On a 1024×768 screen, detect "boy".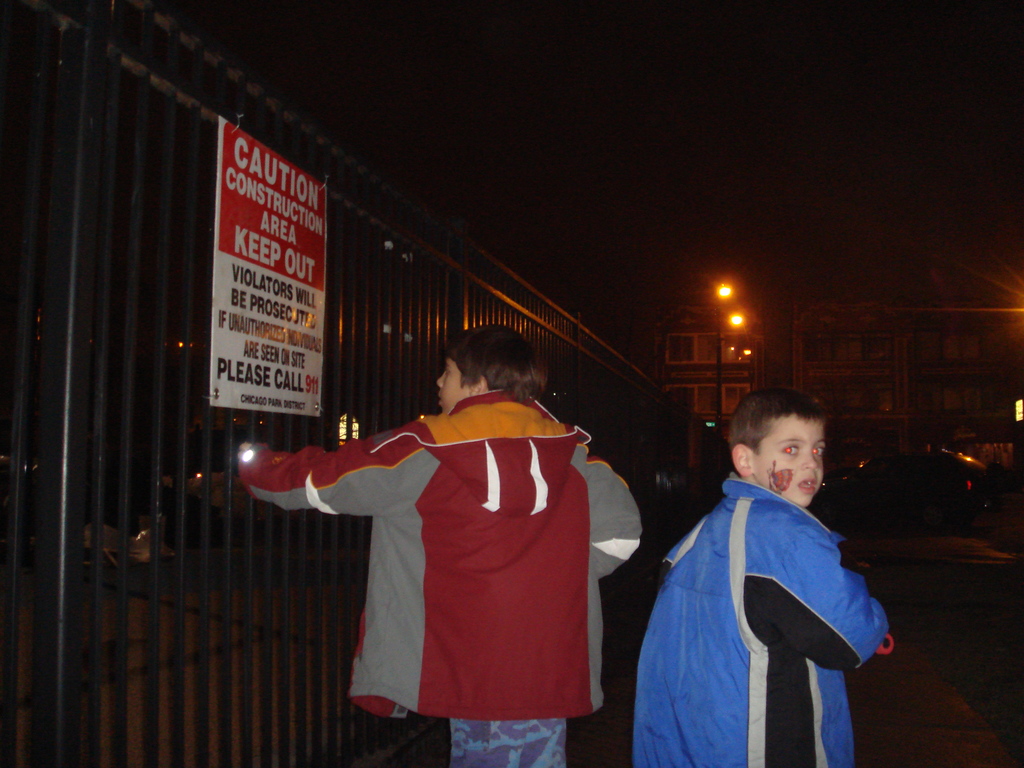
(left=232, top=320, right=648, bottom=767).
